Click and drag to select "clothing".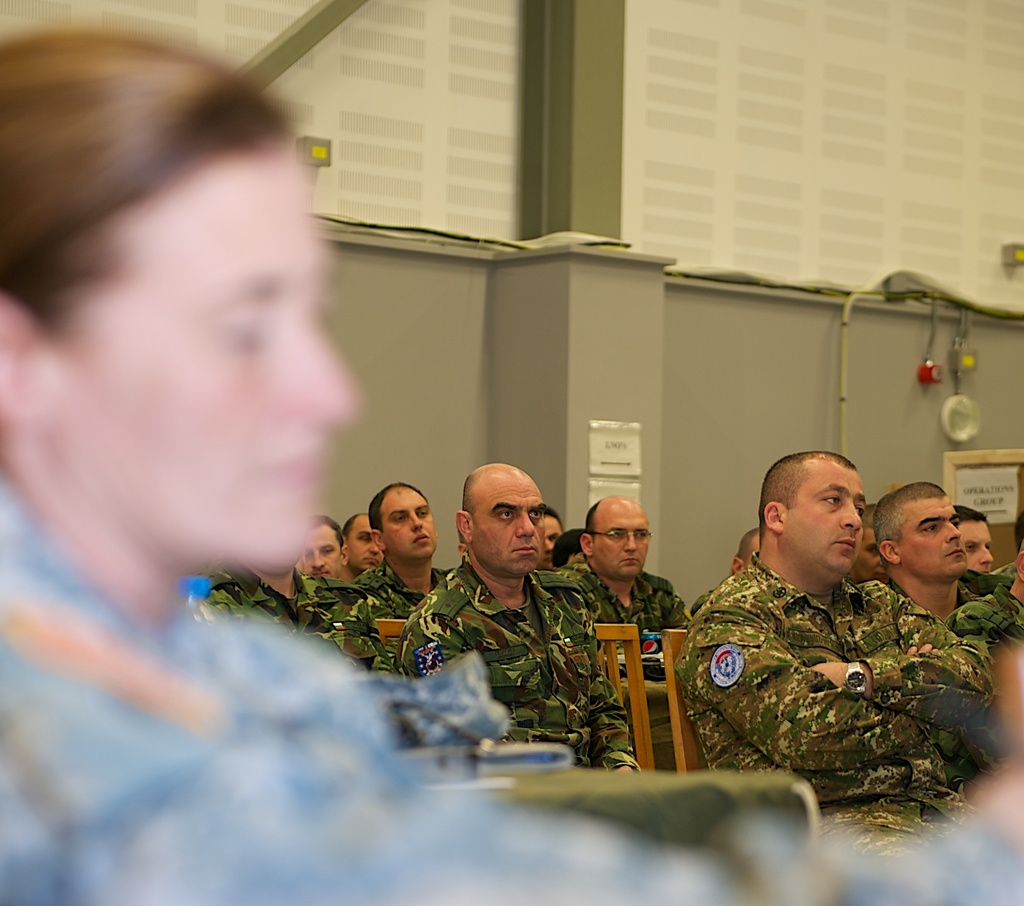
Selection: bbox=[0, 467, 1023, 905].
